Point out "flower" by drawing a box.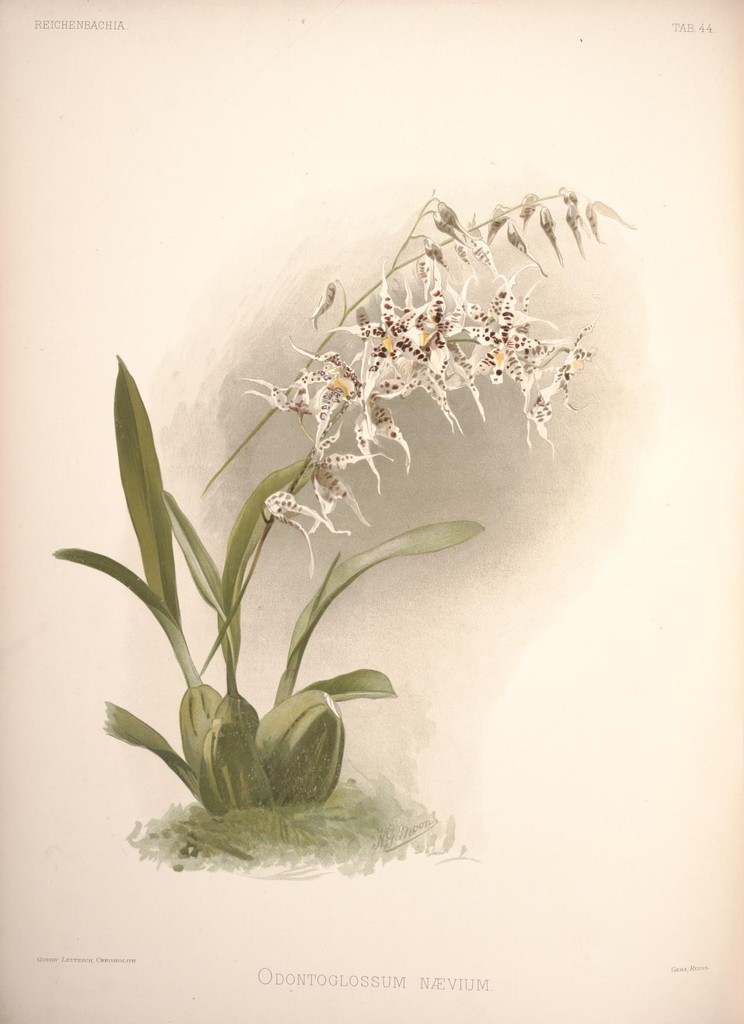
bbox=[313, 426, 396, 524].
